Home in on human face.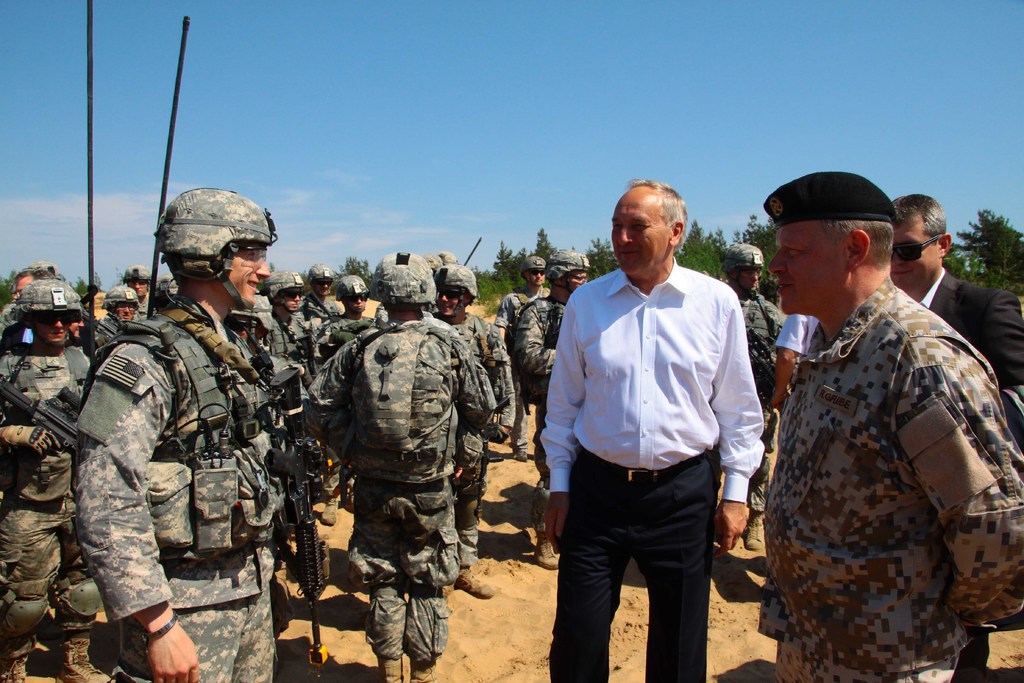
Homed in at bbox(130, 283, 148, 297).
